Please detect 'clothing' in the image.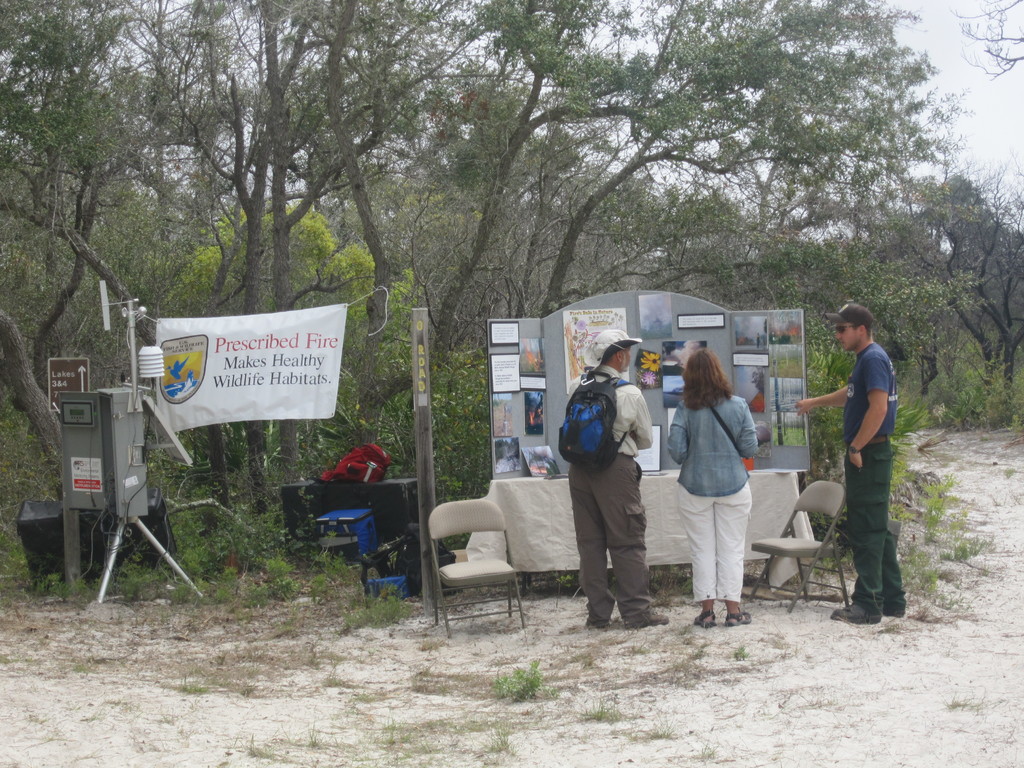
crop(568, 362, 656, 626).
